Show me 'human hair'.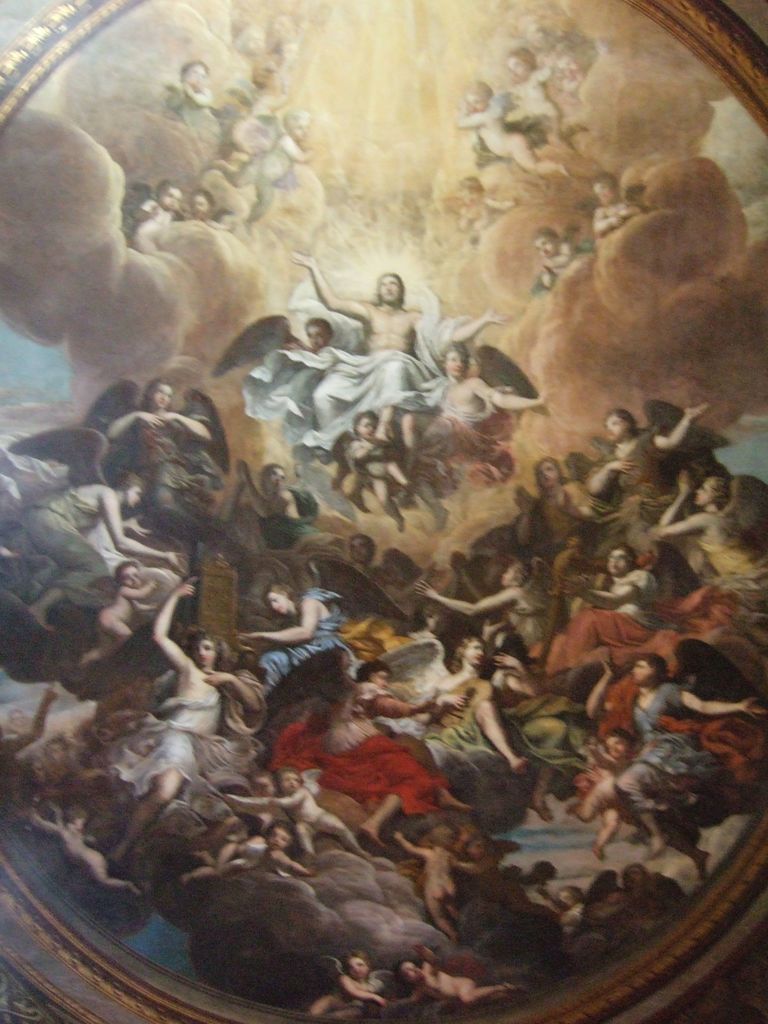
'human hair' is here: detection(602, 732, 637, 751).
